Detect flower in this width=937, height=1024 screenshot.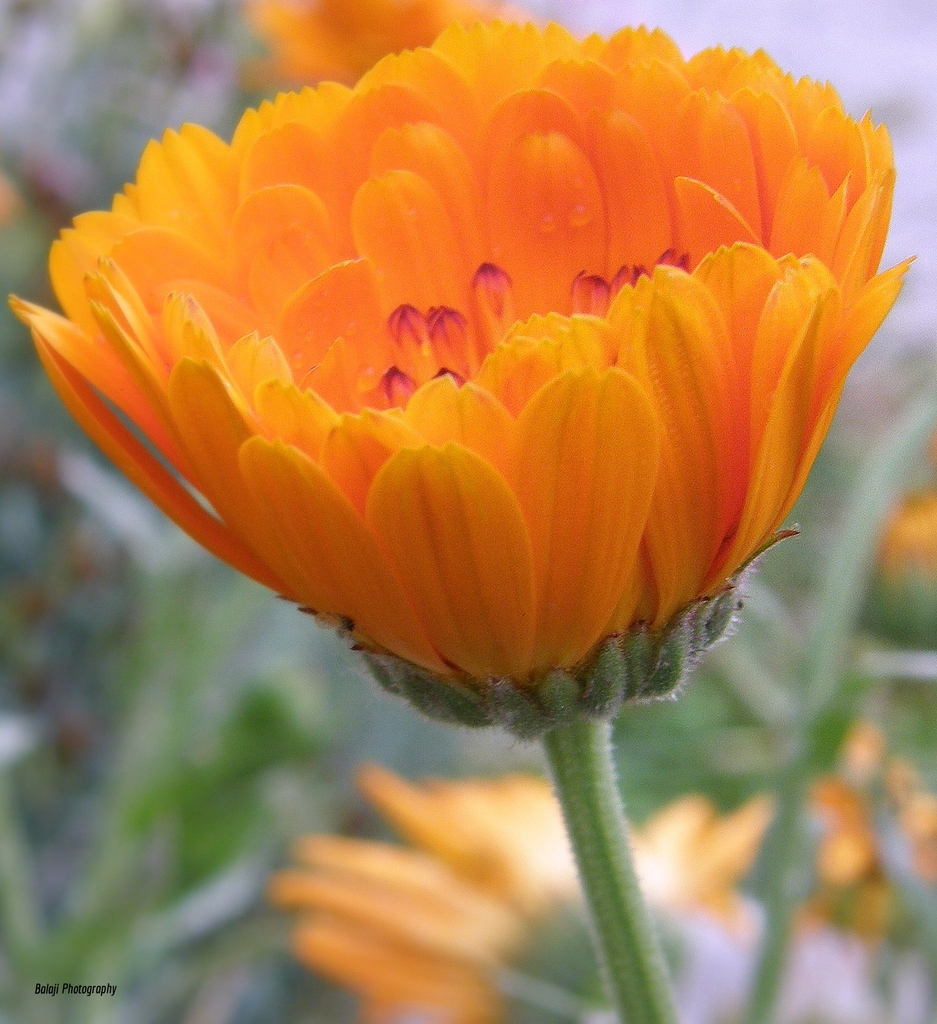
Detection: [273, 760, 777, 1023].
